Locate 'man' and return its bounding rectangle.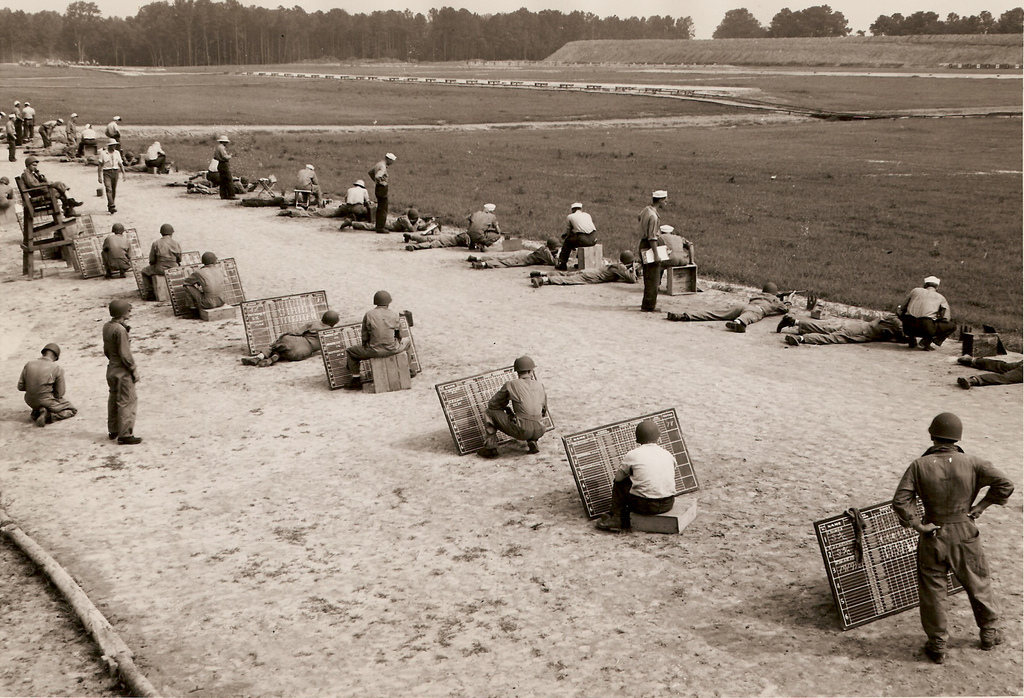
x1=595, y1=417, x2=678, y2=532.
